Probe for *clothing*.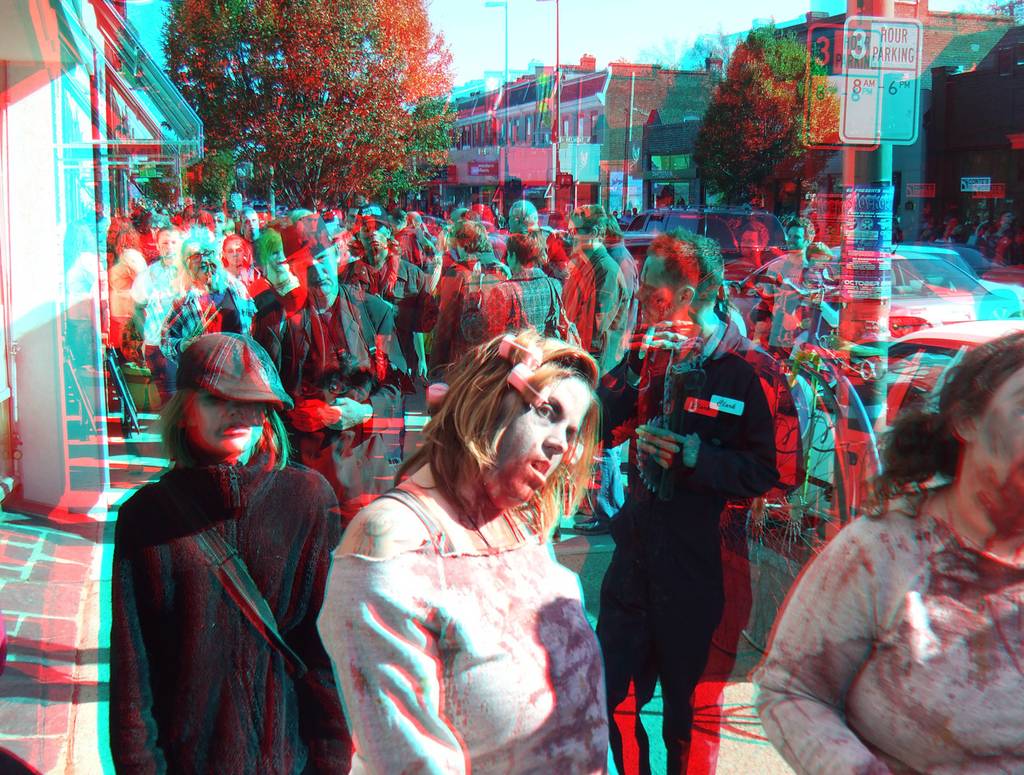
Probe result: region(345, 253, 435, 376).
